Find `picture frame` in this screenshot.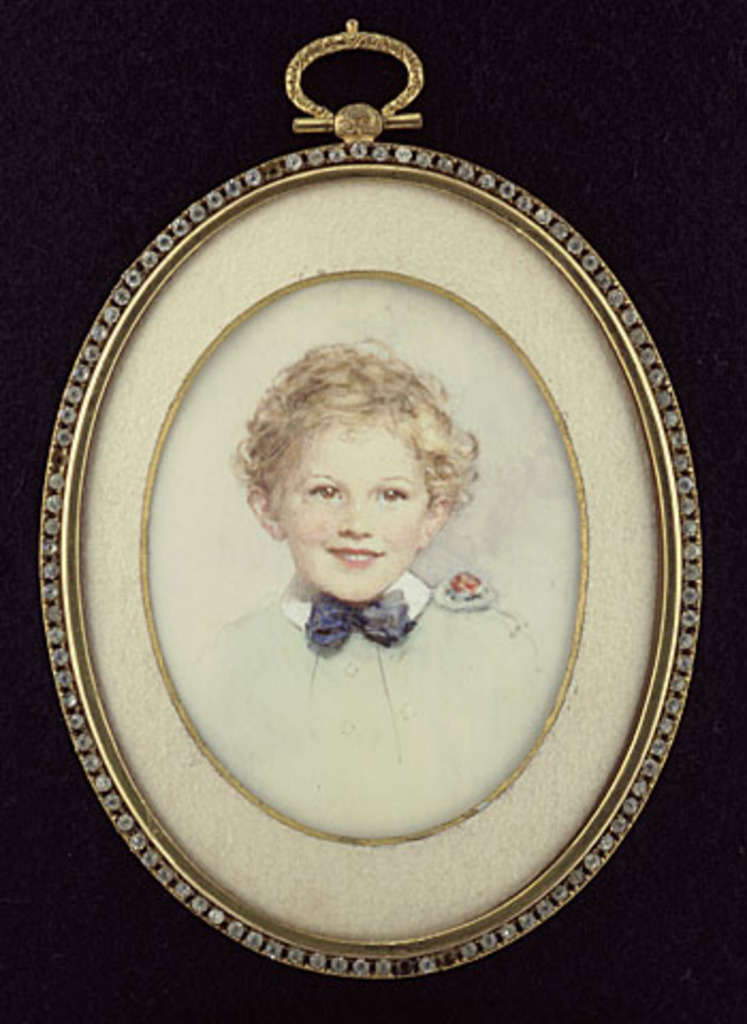
The bounding box for `picture frame` is [left=38, top=17, right=696, bottom=986].
